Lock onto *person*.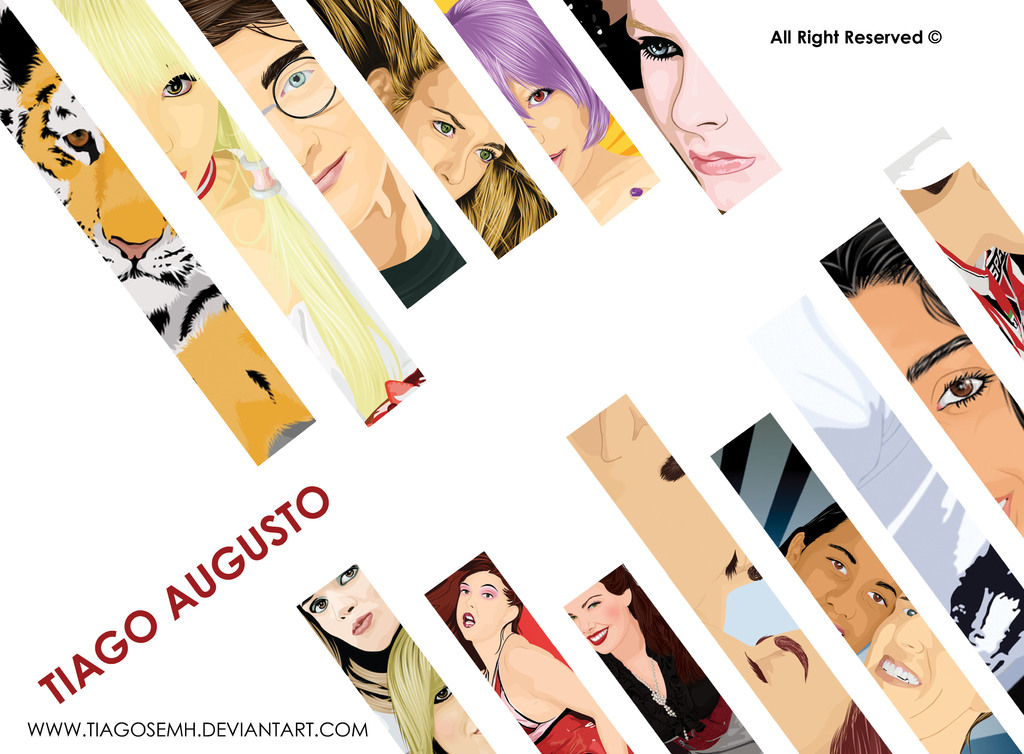
Locked: bbox(561, 434, 762, 627).
